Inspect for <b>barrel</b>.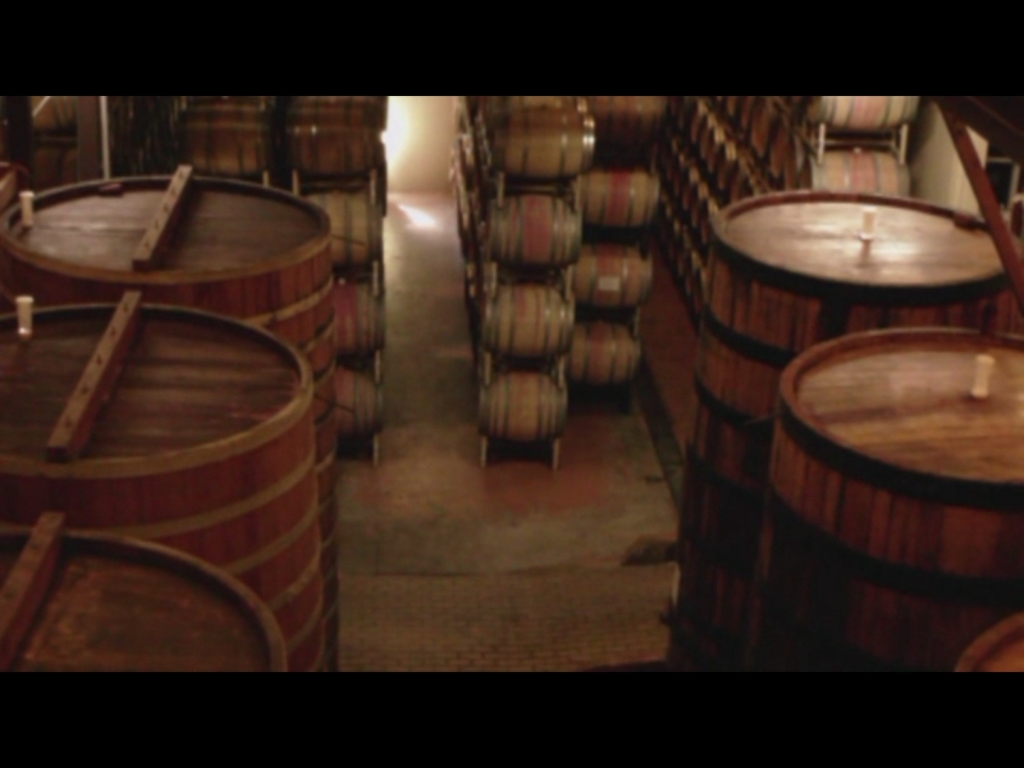
Inspection: [681, 191, 1023, 673].
